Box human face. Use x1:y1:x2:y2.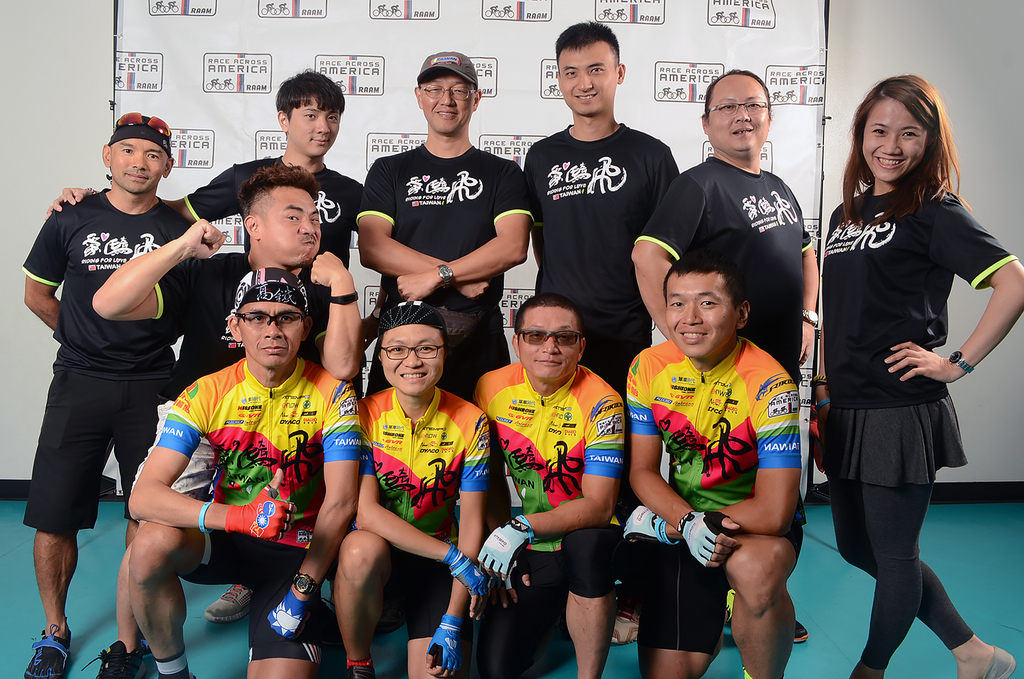
259:190:321:259.
